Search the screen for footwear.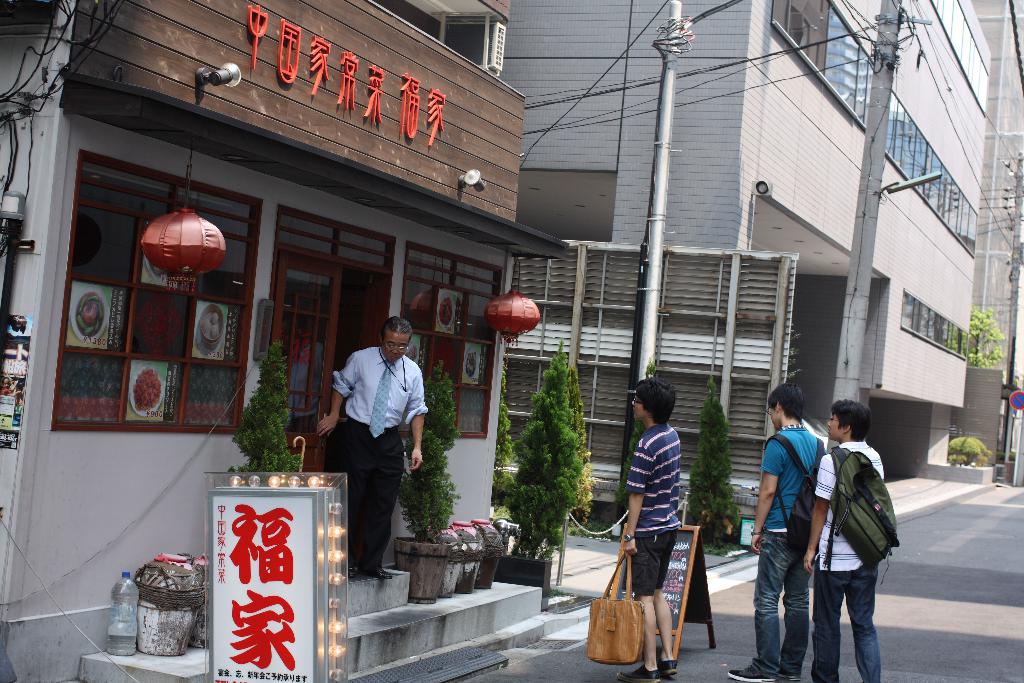
Found at <bbox>621, 662, 663, 682</bbox>.
